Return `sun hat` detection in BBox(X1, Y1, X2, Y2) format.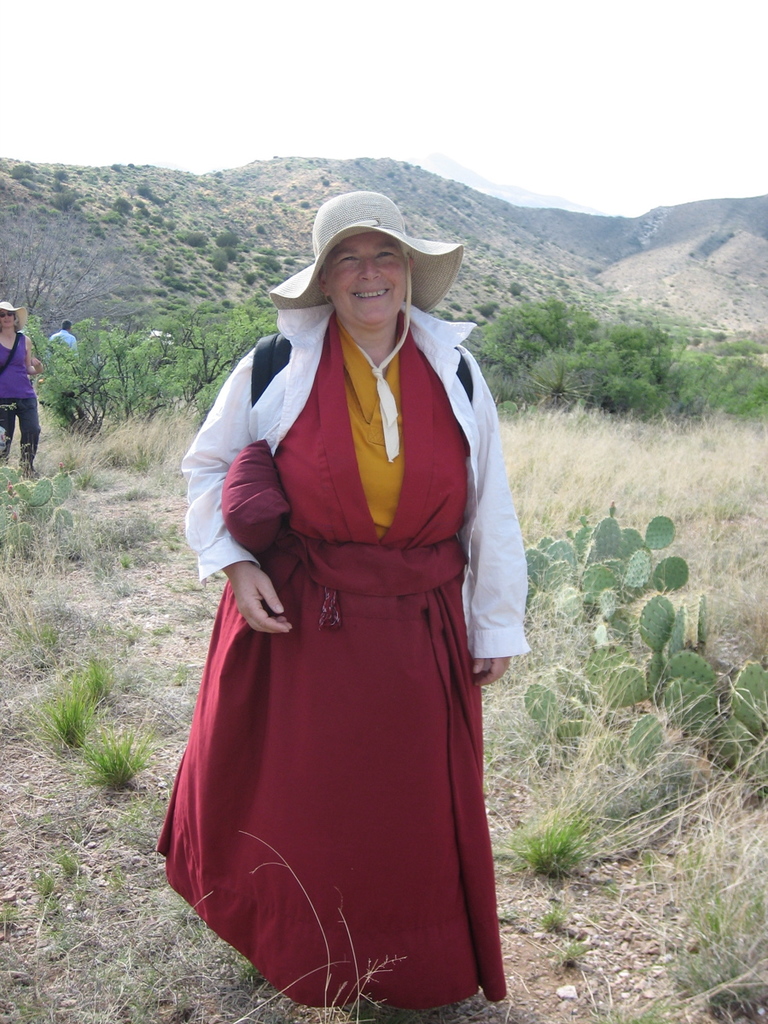
BBox(268, 186, 465, 318).
